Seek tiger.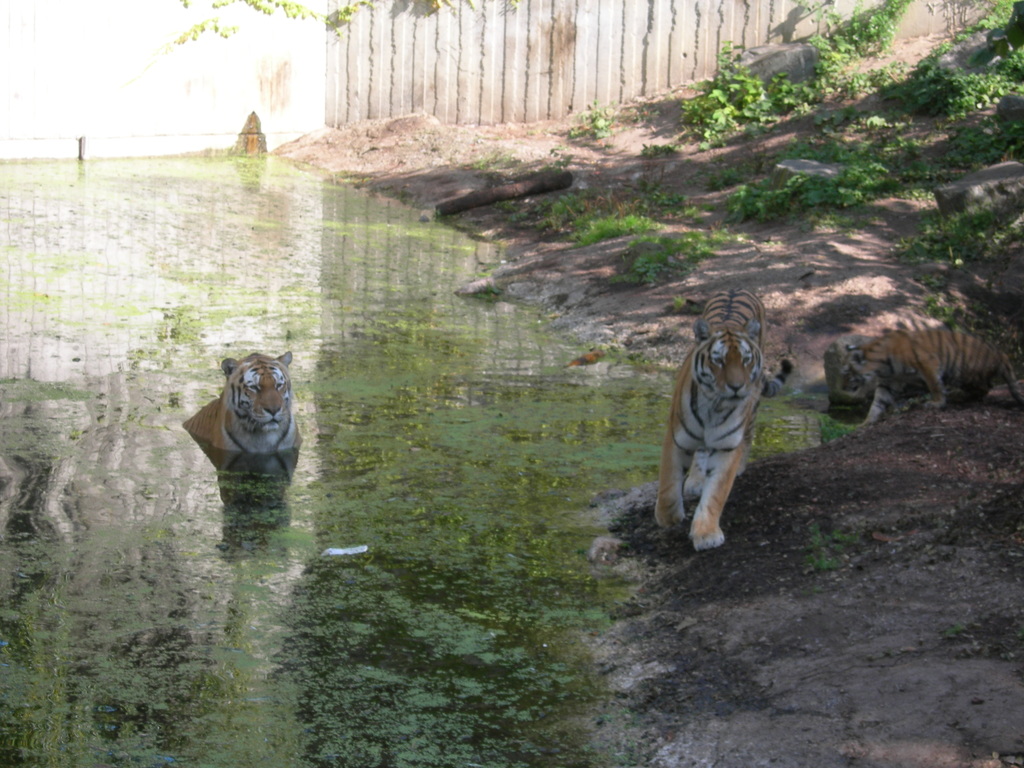
region(836, 327, 1023, 422).
